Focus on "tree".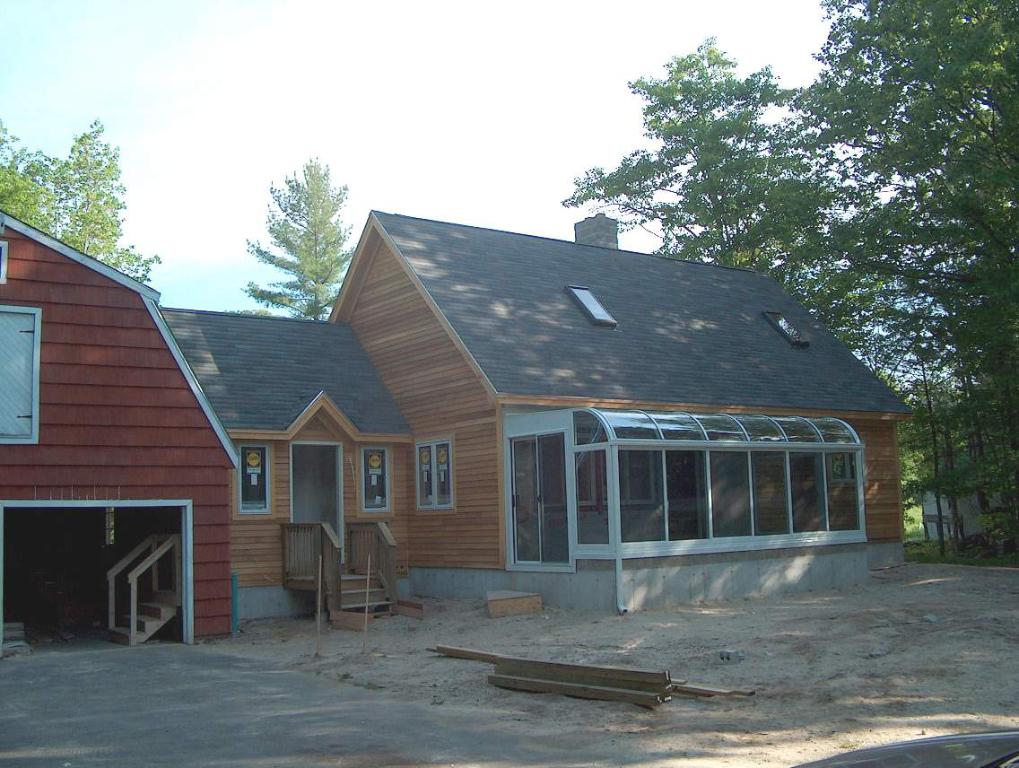
Focused at bbox(55, 117, 162, 290).
